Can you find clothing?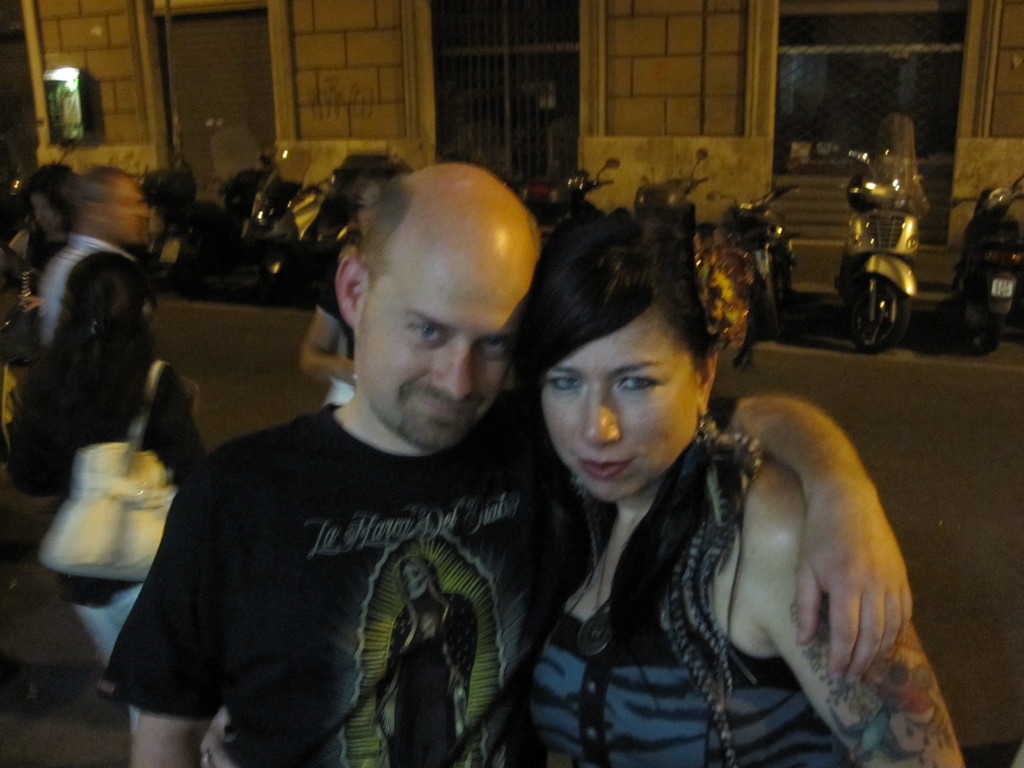
Yes, bounding box: 318,233,358,413.
